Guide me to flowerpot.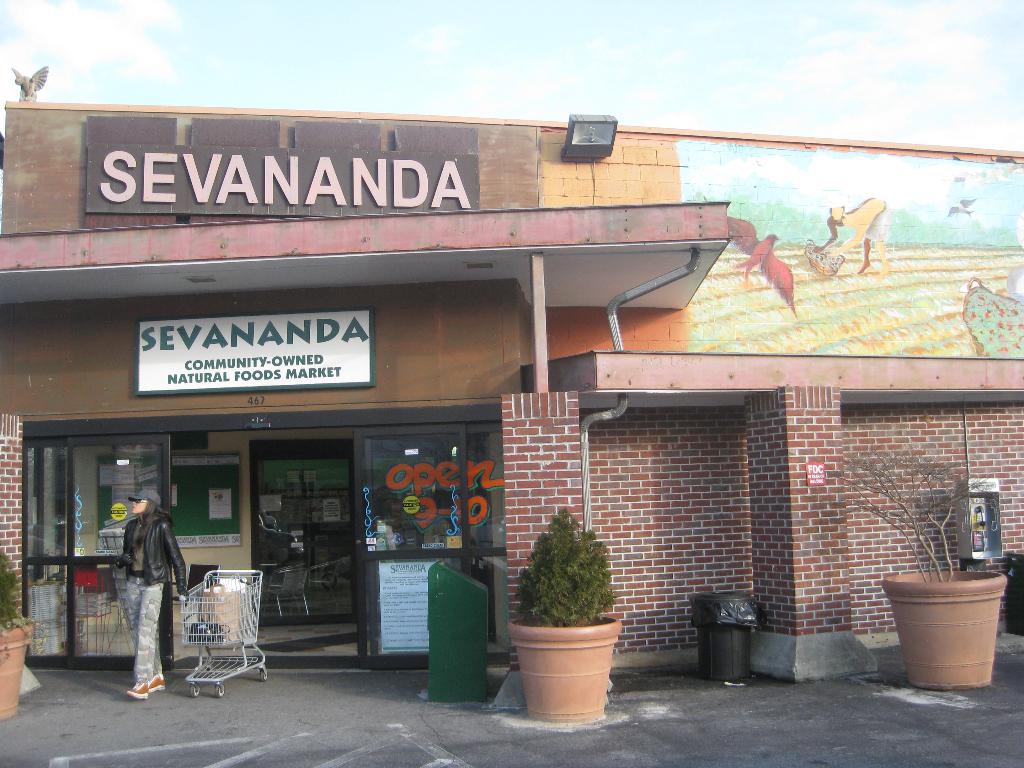
Guidance: left=506, top=602, right=620, bottom=717.
